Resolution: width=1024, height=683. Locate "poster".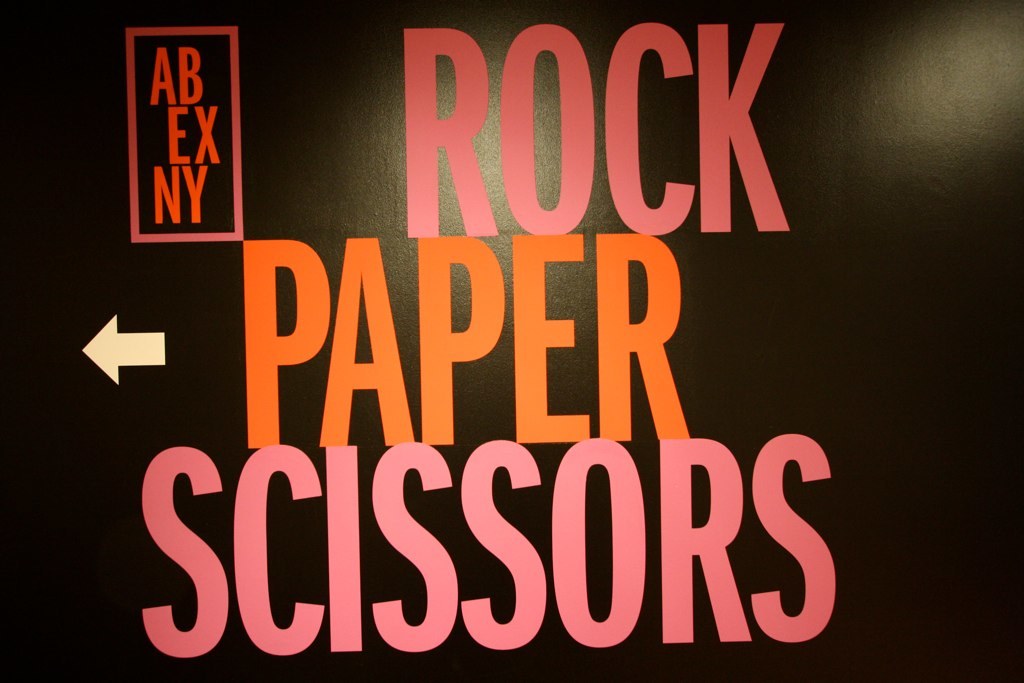
x1=0 y1=0 x2=1023 y2=682.
